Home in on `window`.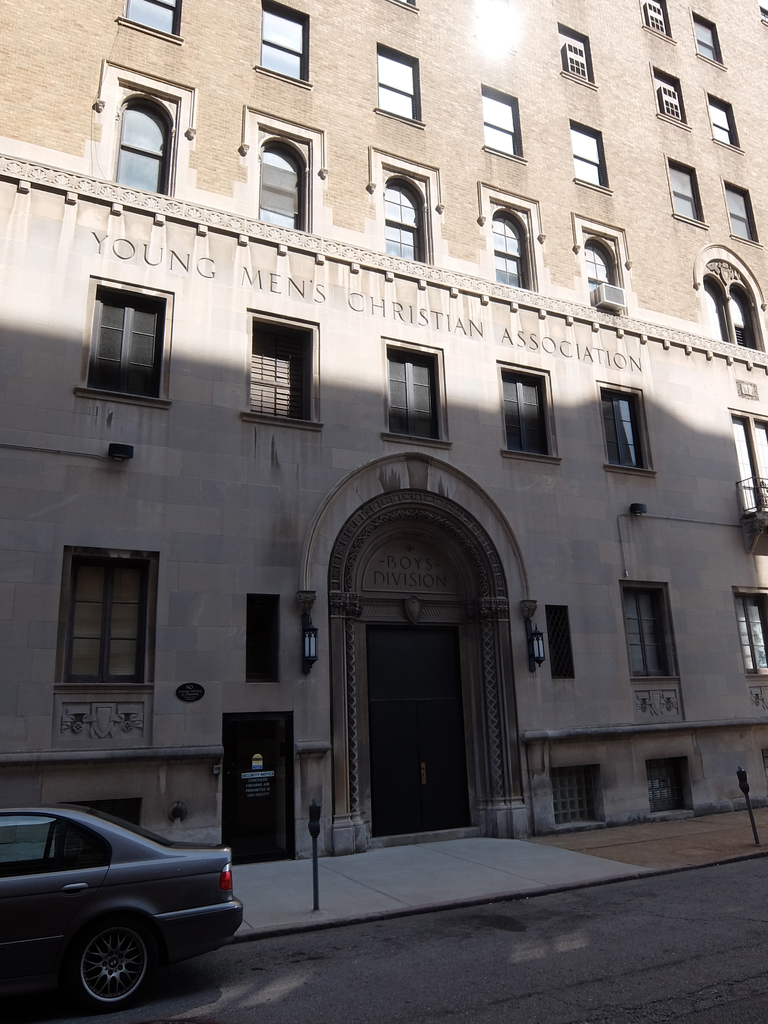
Homed in at (118,0,188,47).
